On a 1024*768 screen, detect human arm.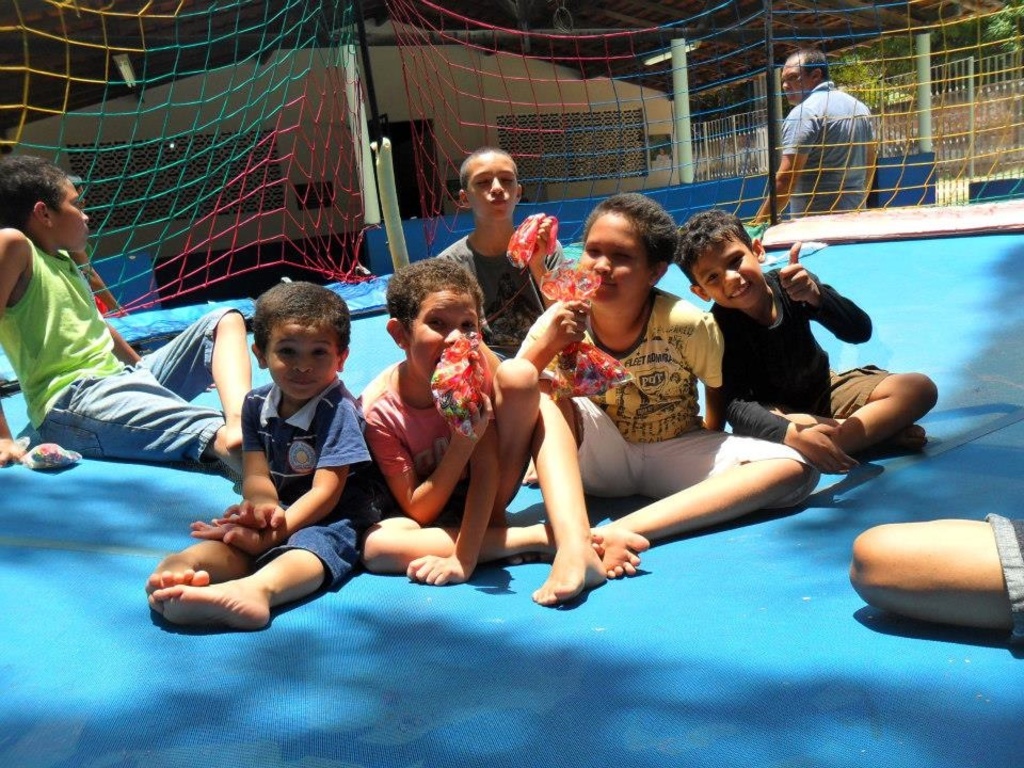
693, 309, 730, 432.
